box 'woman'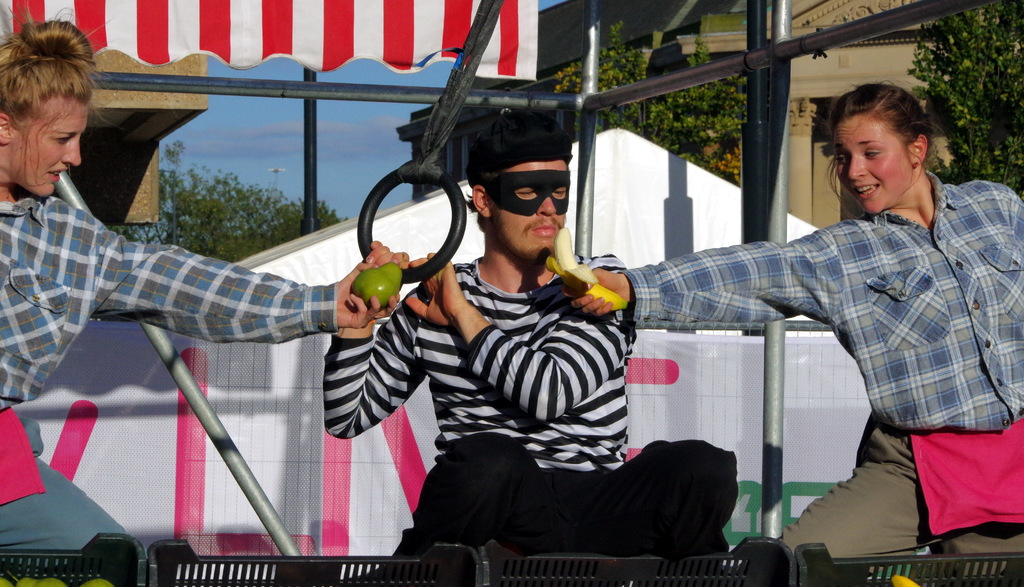
(566, 80, 1023, 553)
